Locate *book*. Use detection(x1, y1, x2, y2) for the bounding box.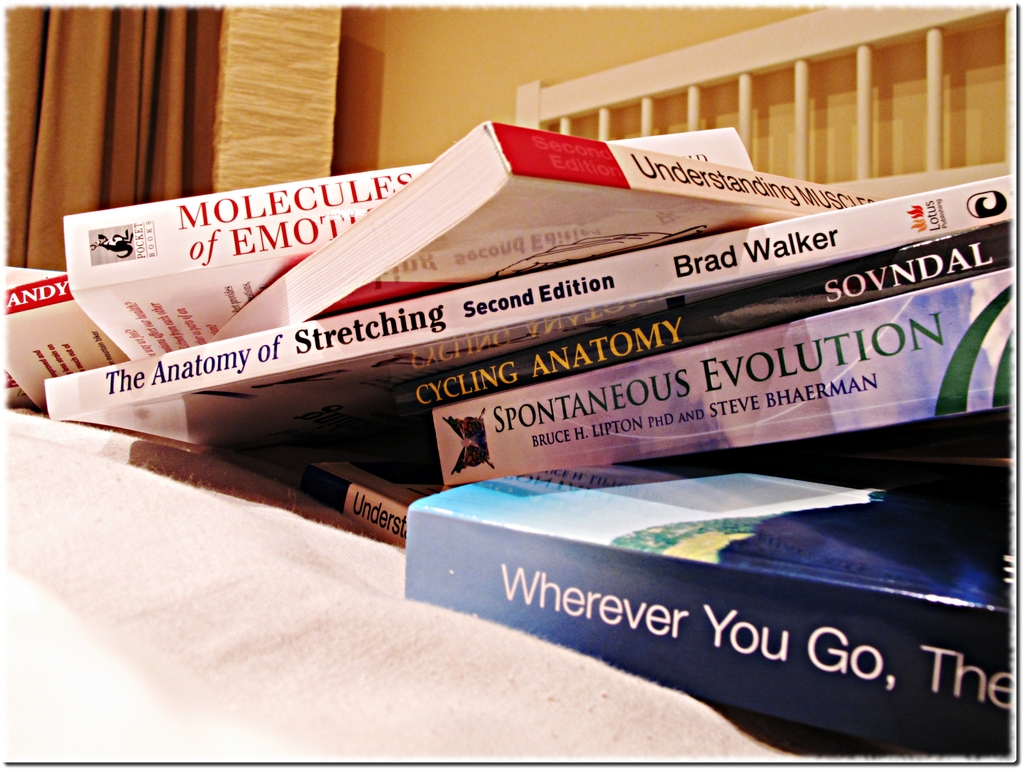
detection(409, 453, 1018, 727).
